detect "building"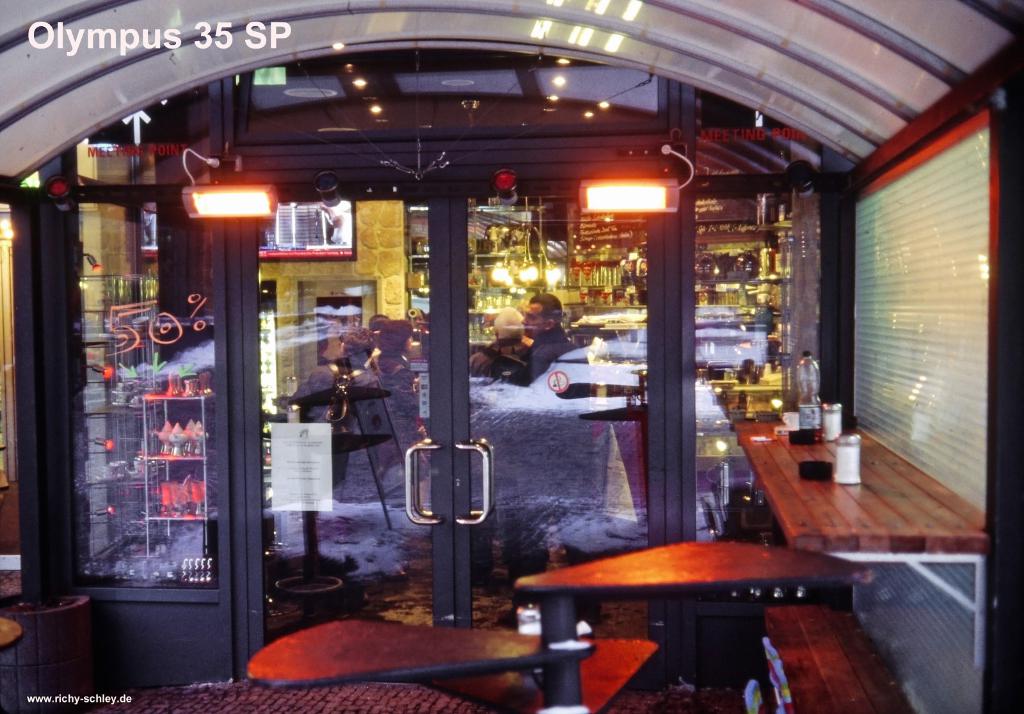
detection(0, 0, 1023, 713)
